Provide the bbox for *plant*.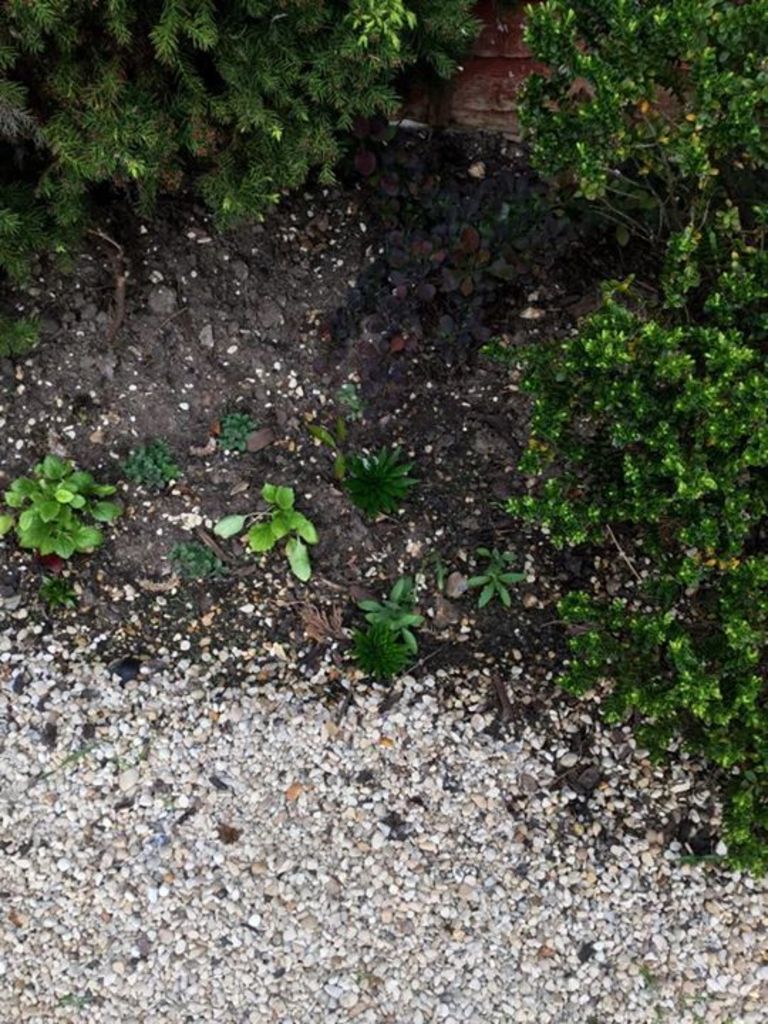
[118,439,176,491].
